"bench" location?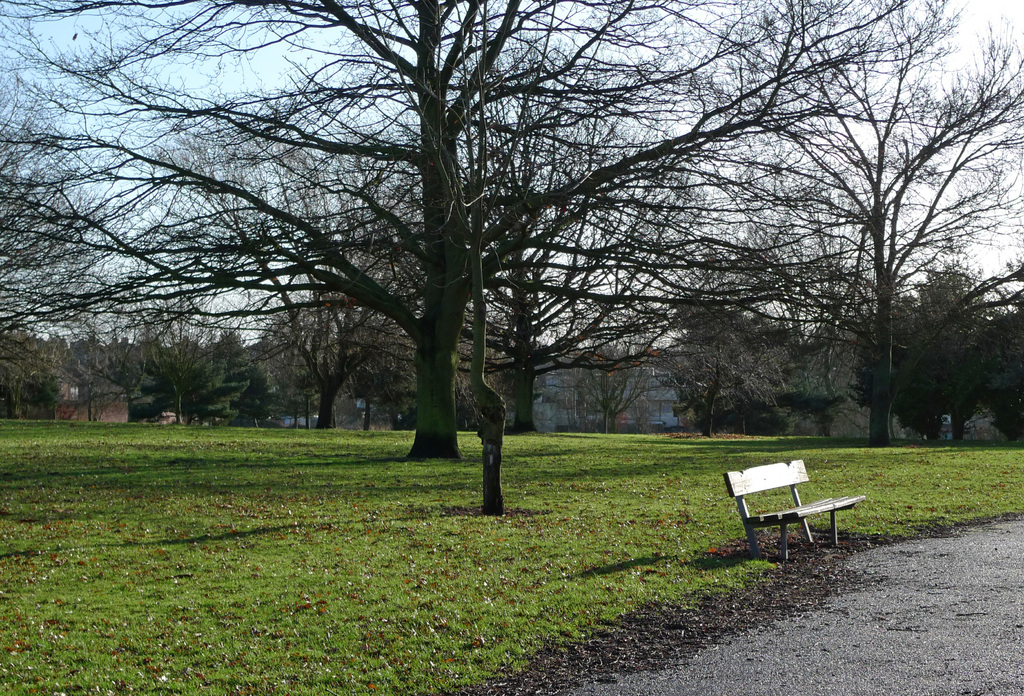
locate(716, 451, 866, 566)
